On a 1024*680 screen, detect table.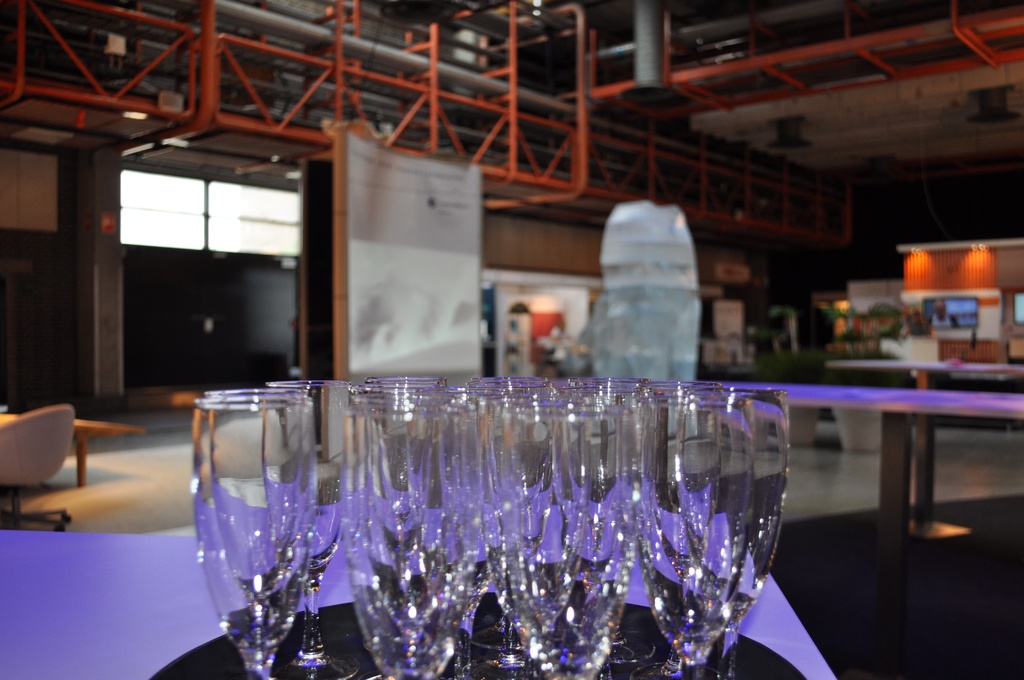
detection(649, 380, 1023, 665).
